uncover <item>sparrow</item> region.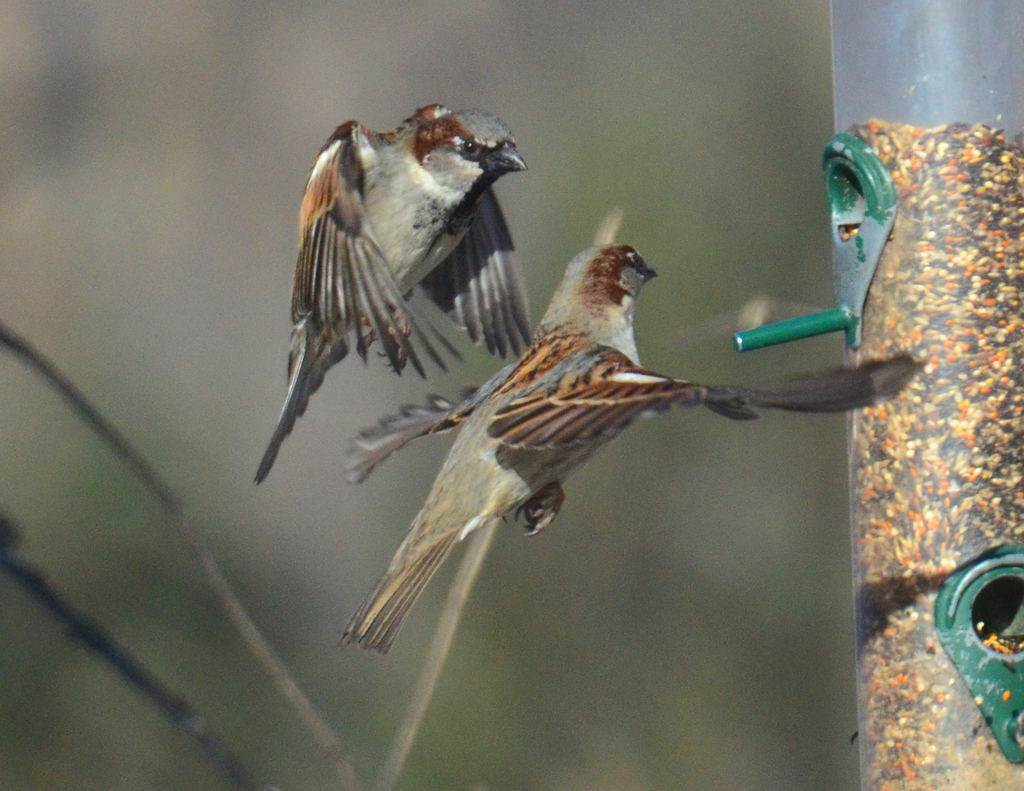
Uncovered: BBox(248, 104, 530, 481).
